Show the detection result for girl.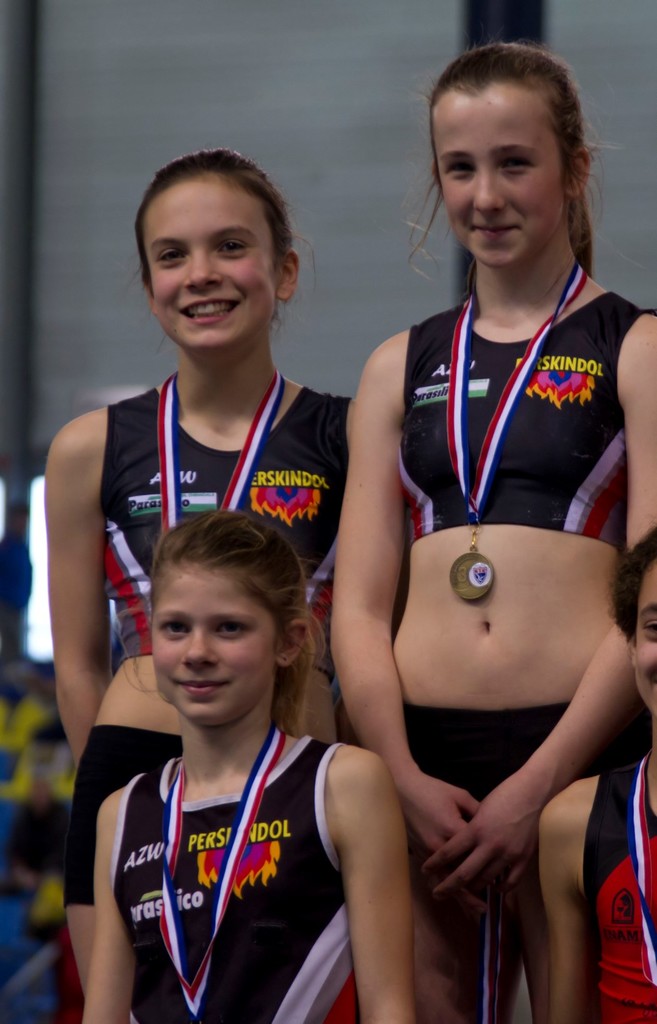
(327,42,656,1021).
